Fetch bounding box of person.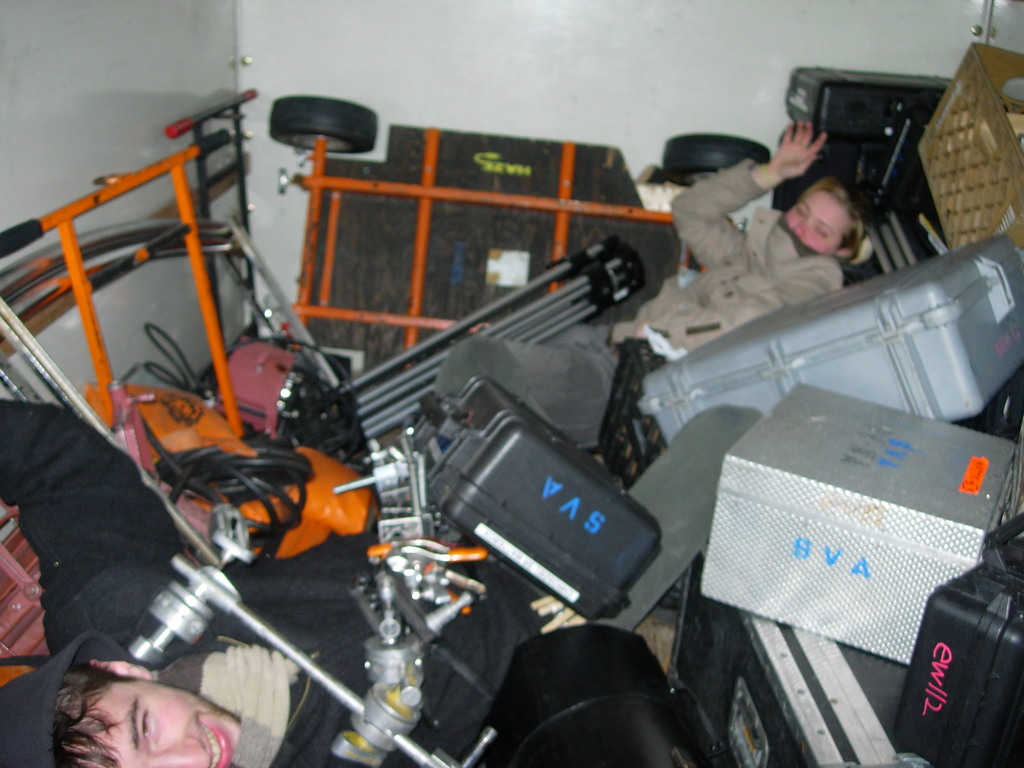
Bbox: [1, 404, 768, 767].
